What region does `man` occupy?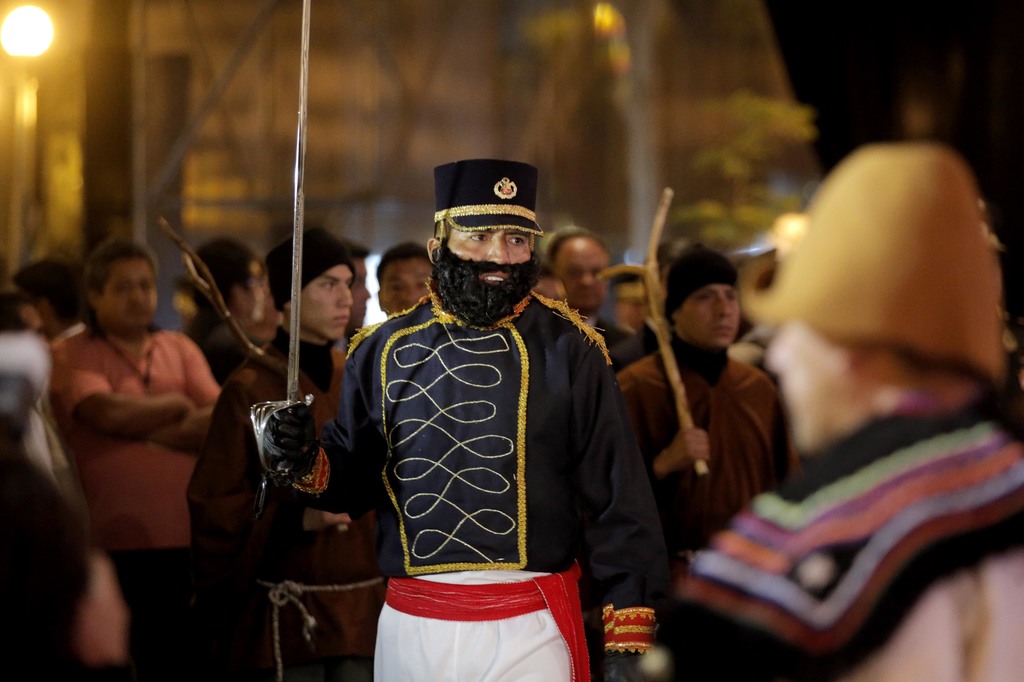
x1=611 y1=248 x2=806 y2=567.
